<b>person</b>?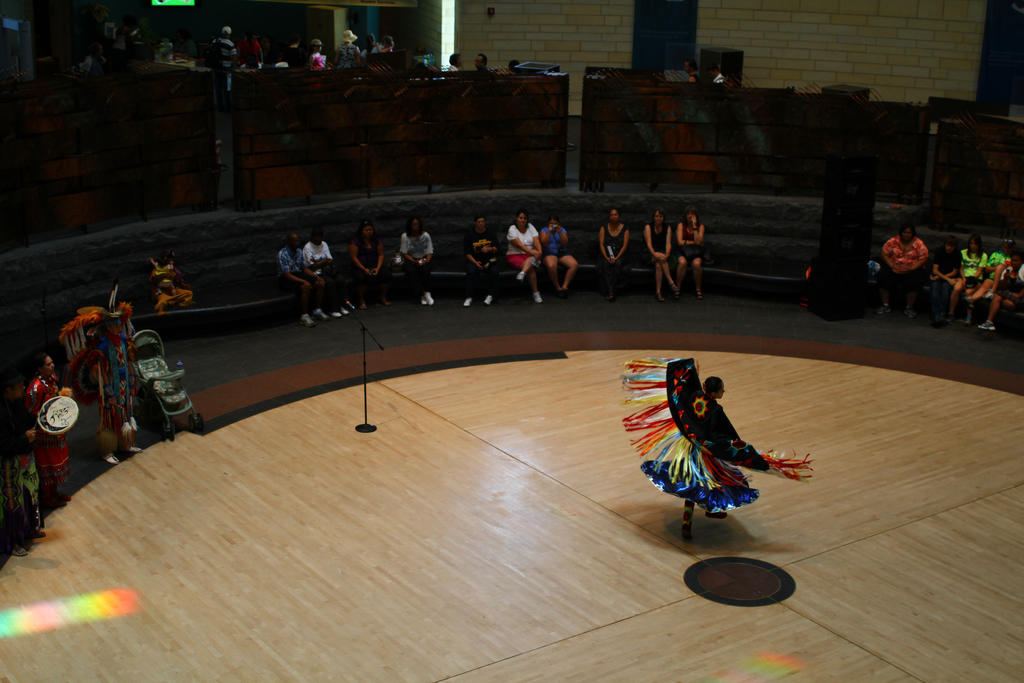
bbox=[147, 250, 195, 319]
